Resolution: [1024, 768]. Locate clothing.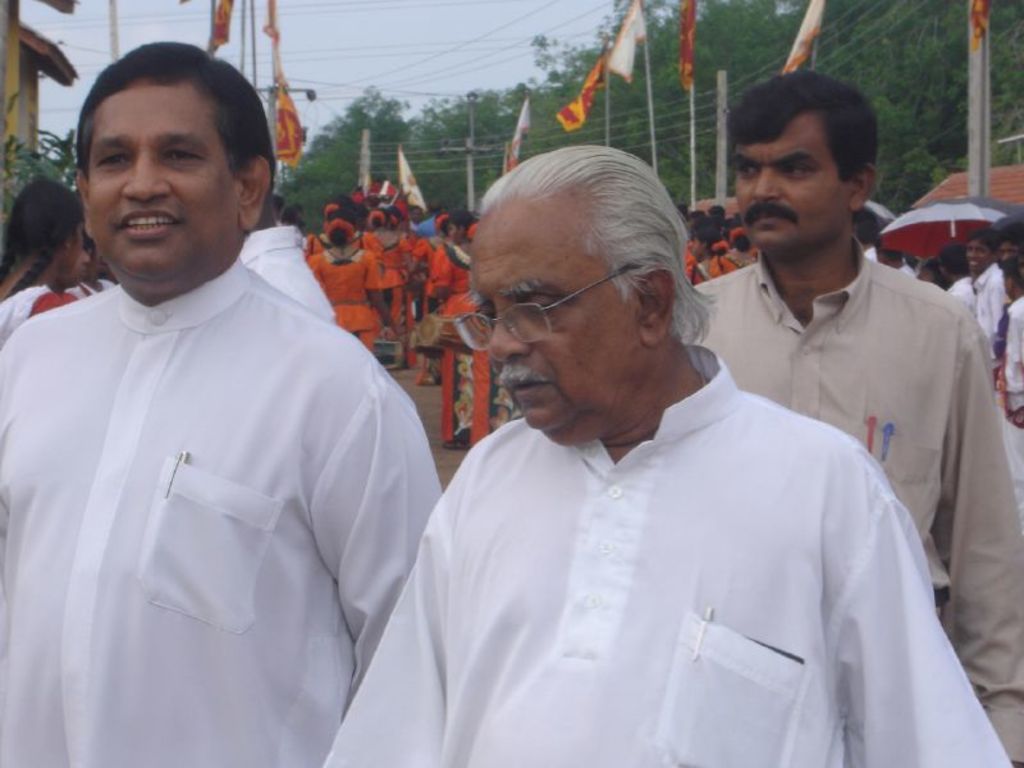
left=966, top=260, right=1006, bottom=351.
